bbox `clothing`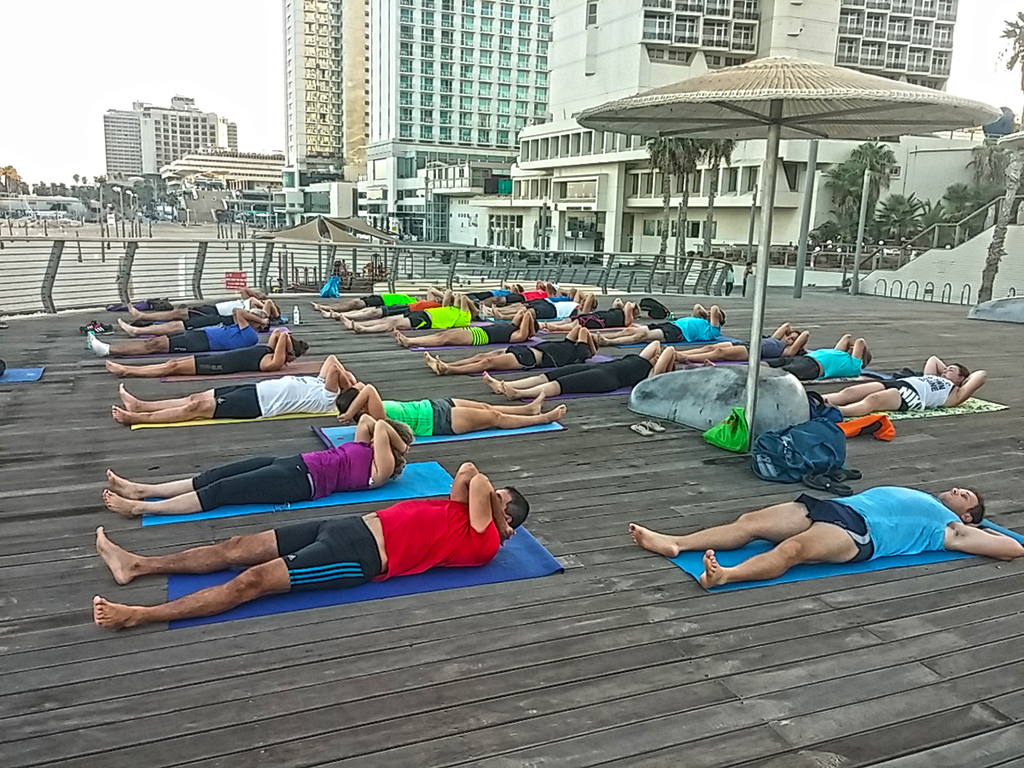
BBox(282, 486, 497, 586)
